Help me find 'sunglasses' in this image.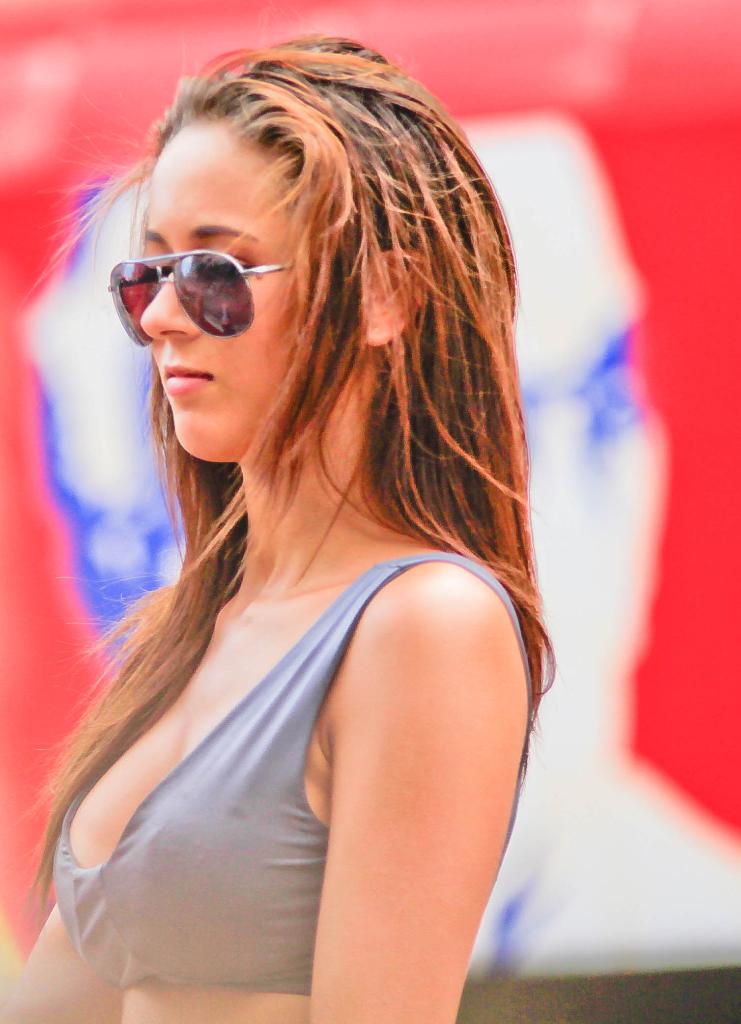
Found it: (104, 245, 298, 344).
